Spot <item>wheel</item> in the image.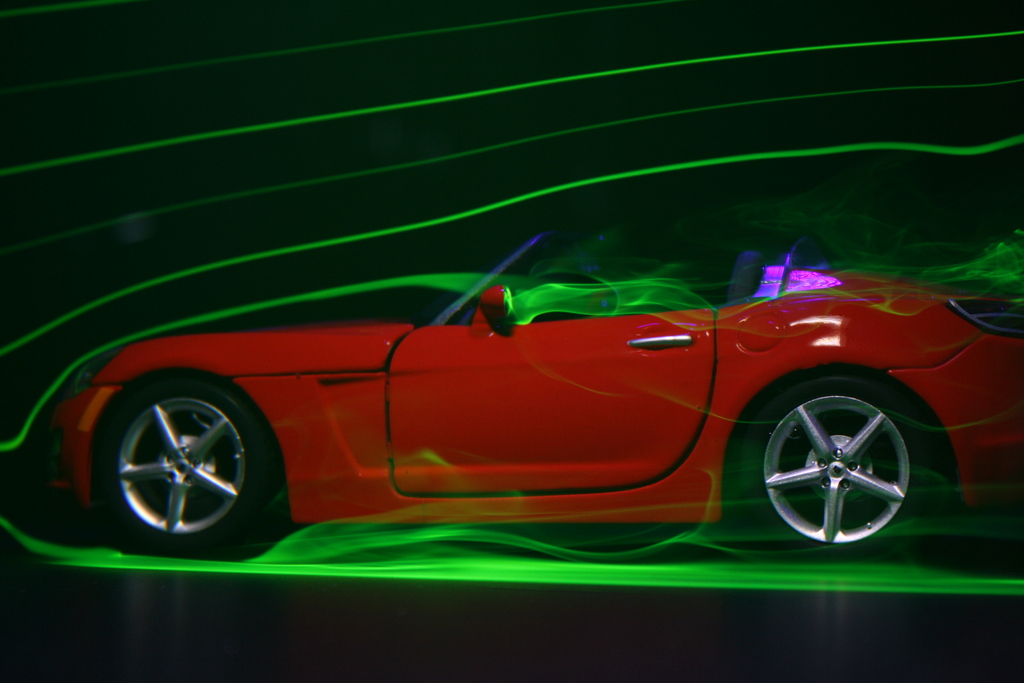
<item>wheel</item> found at bbox=(93, 384, 284, 564).
